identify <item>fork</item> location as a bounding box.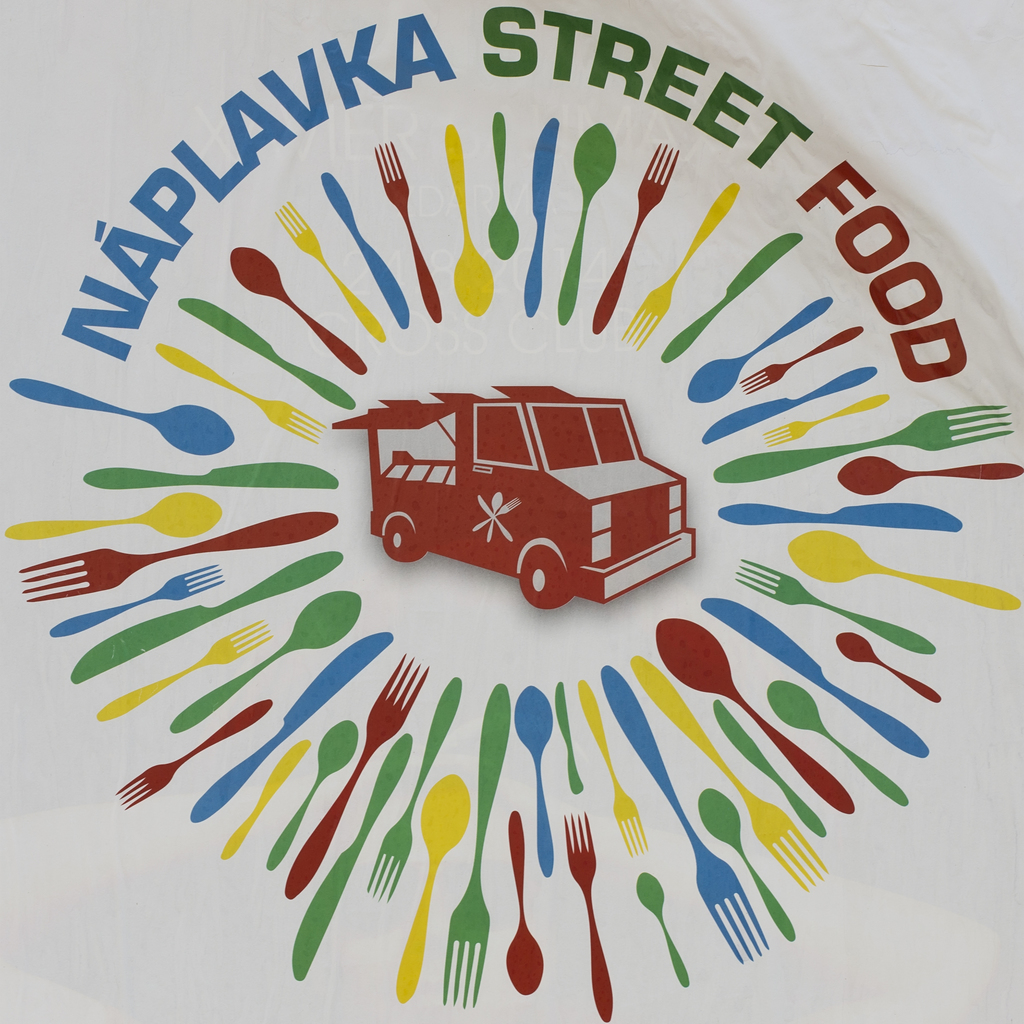
crop(473, 494, 522, 532).
